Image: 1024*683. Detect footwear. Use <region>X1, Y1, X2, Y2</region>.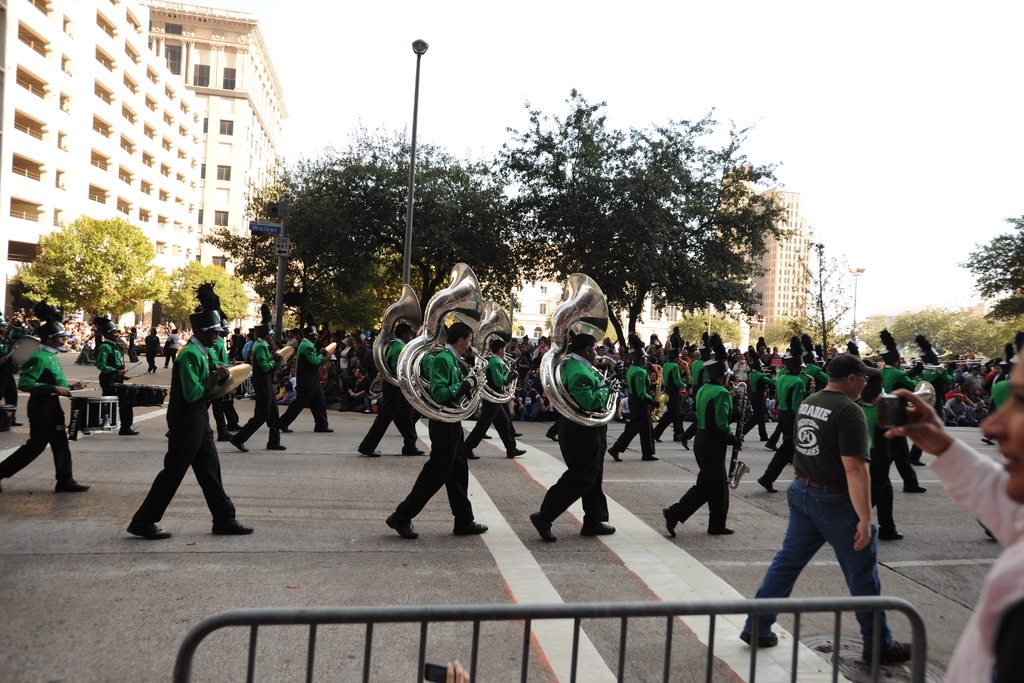
<region>117, 425, 138, 432</region>.
